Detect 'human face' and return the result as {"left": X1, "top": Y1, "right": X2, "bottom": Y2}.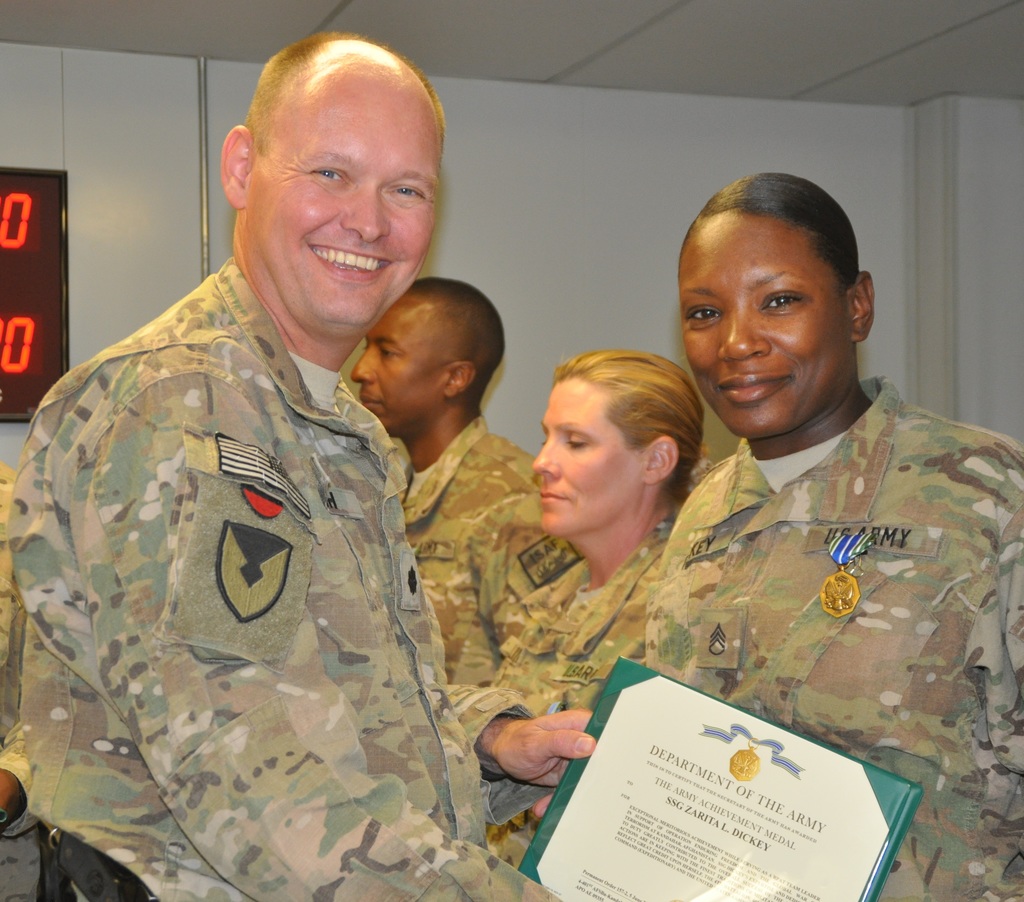
{"left": 249, "top": 85, "right": 439, "bottom": 324}.
